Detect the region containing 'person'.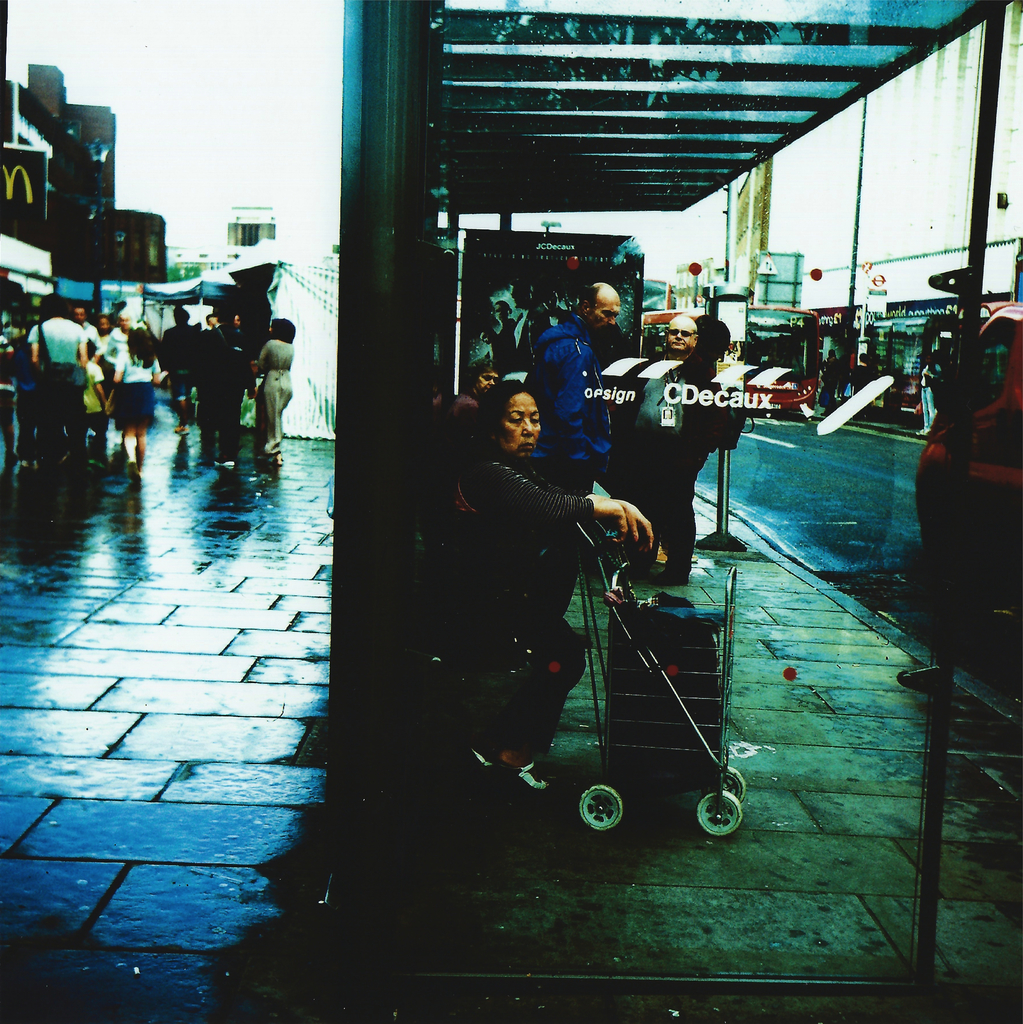
x1=450 y1=363 x2=514 y2=515.
